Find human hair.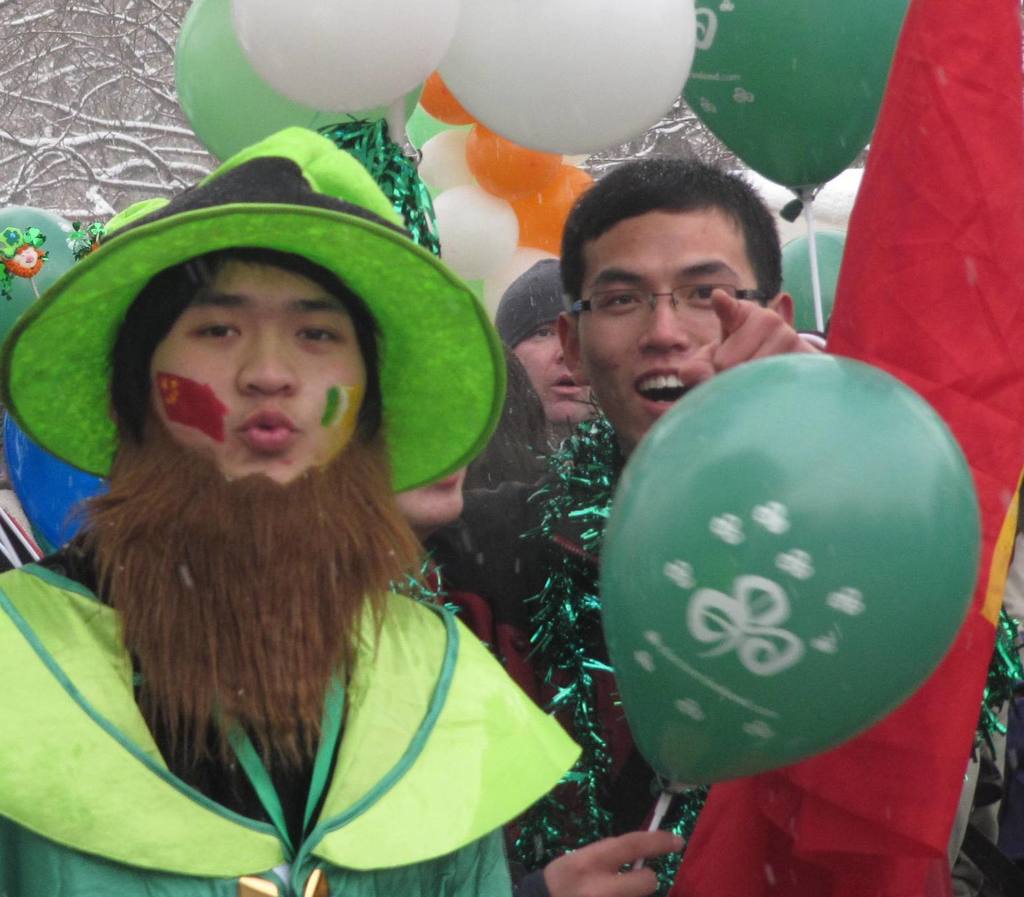
(106,246,388,448).
